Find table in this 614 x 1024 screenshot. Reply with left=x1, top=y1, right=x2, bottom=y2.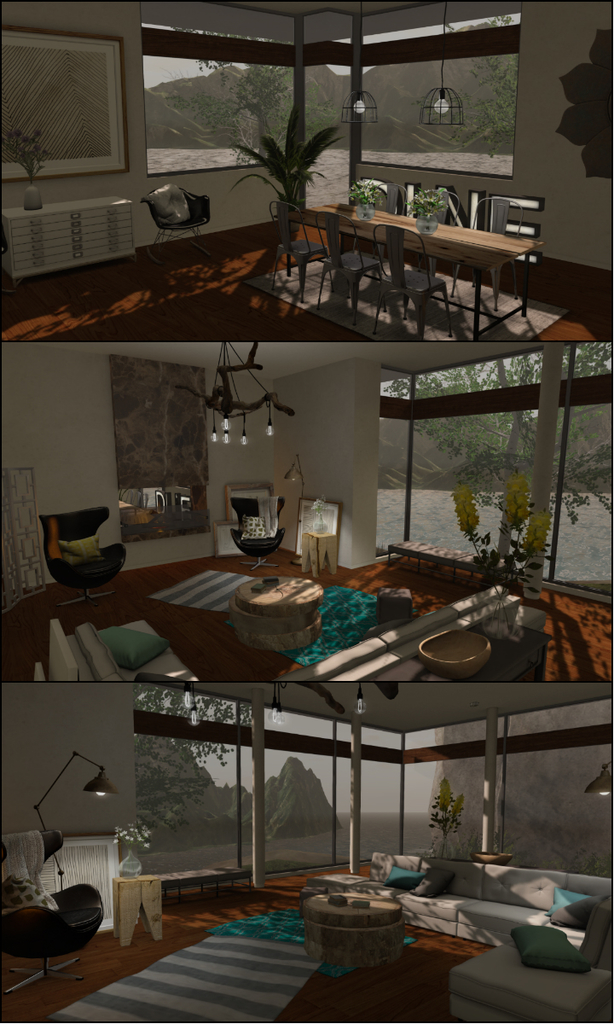
left=289, top=203, right=542, bottom=316.
